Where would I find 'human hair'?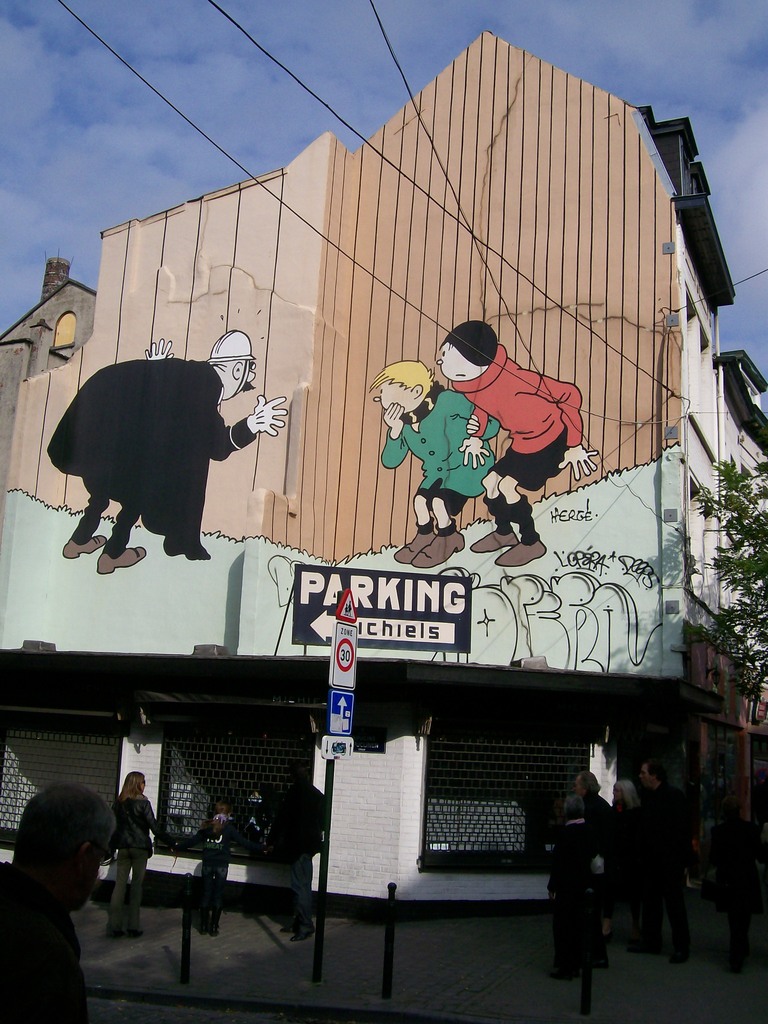
At [616,781,641,812].
